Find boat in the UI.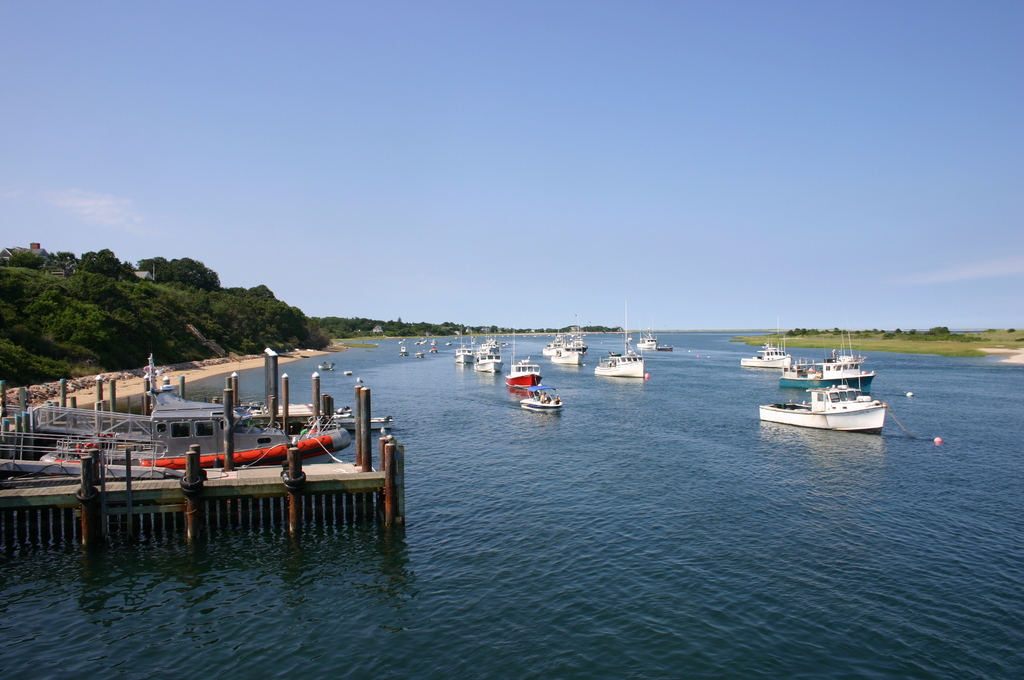
UI element at [595,302,644,375].
